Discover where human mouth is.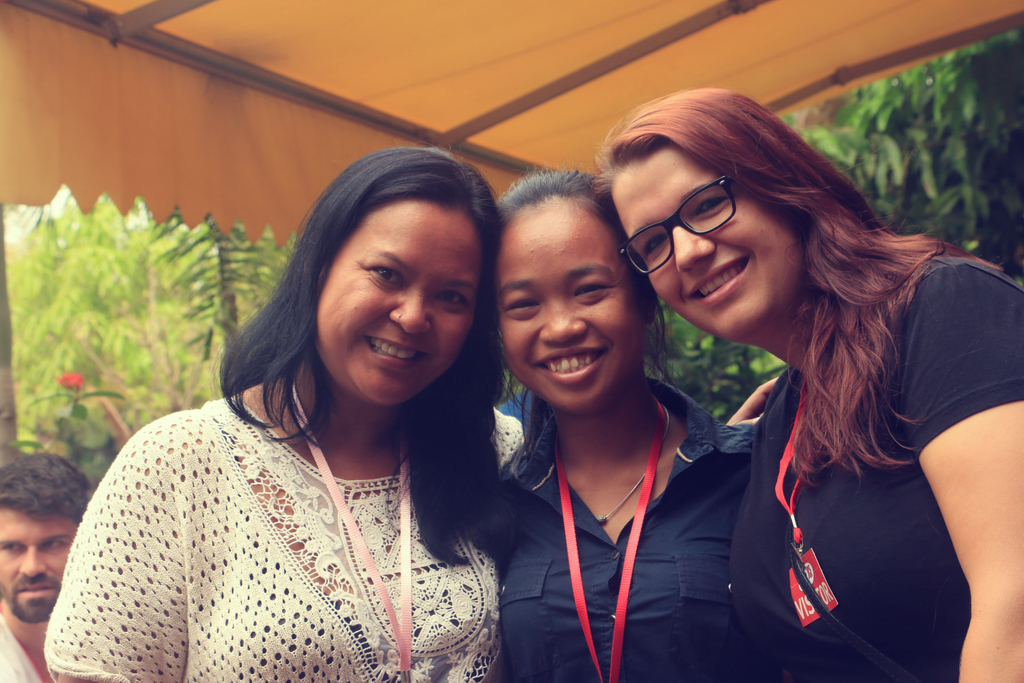
Discovered at rect(538, 346, 609, 379).
